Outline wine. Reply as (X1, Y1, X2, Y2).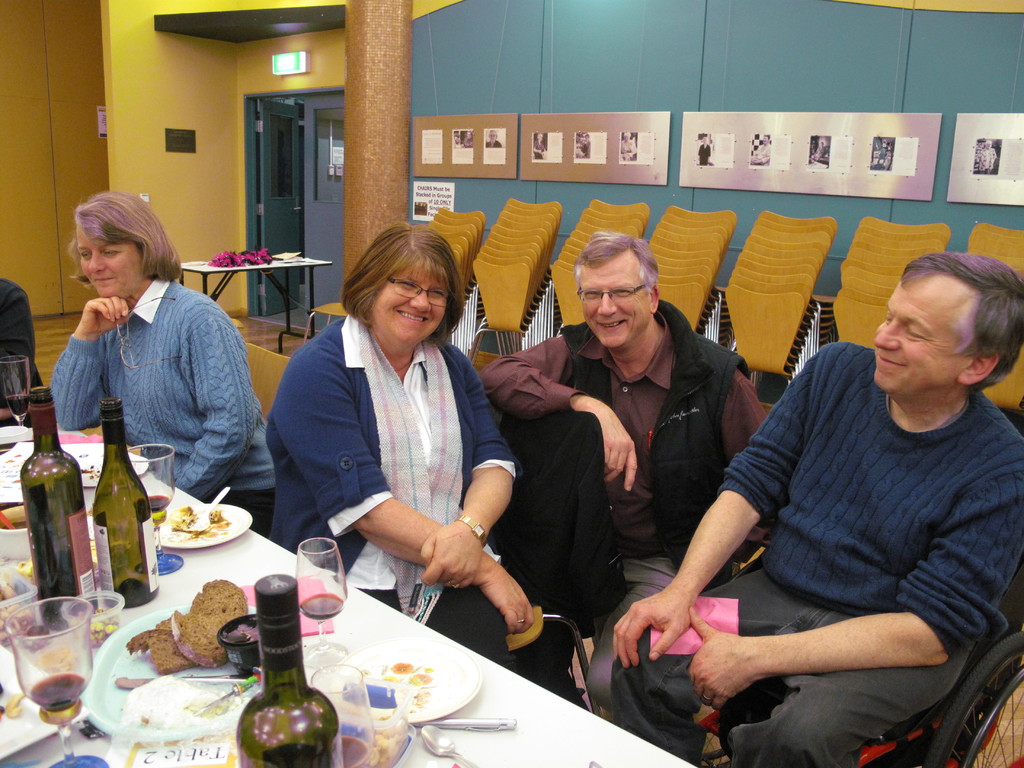
(344, 735, 371, 767).
